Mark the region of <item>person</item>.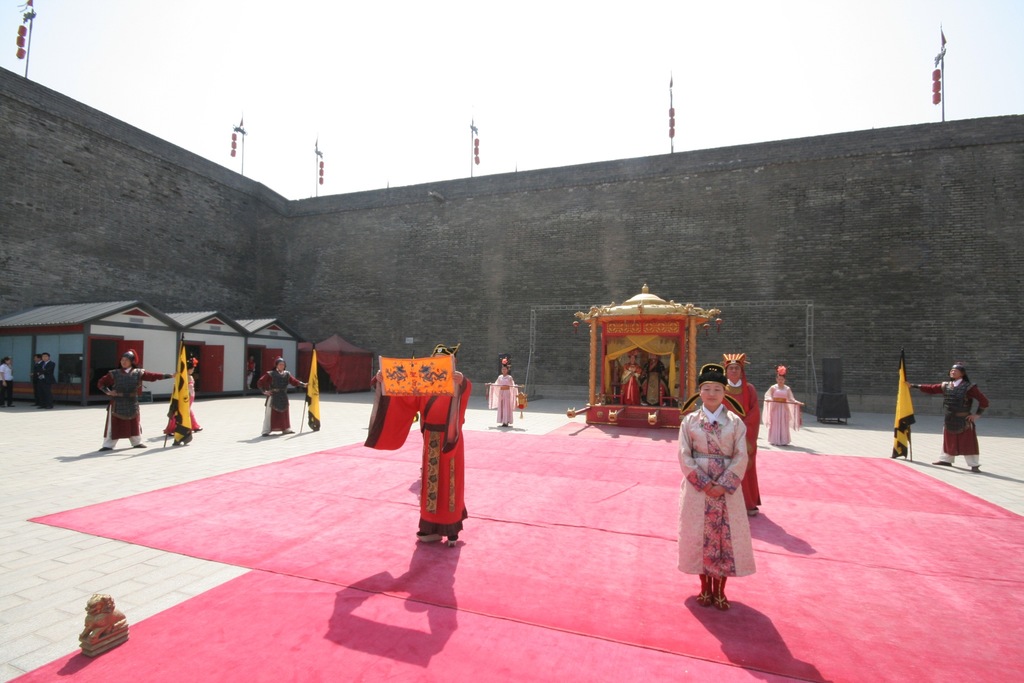
Region: 95, 350, 174, 449.
